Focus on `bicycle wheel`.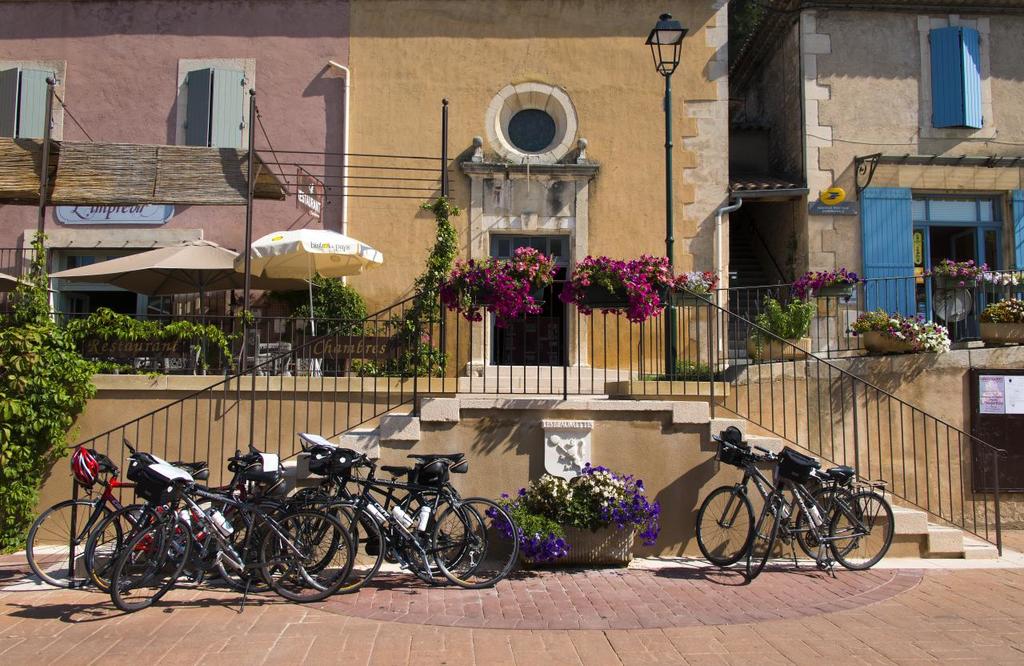
Focused at (left=430, top=496, right=522, bottom=588).
